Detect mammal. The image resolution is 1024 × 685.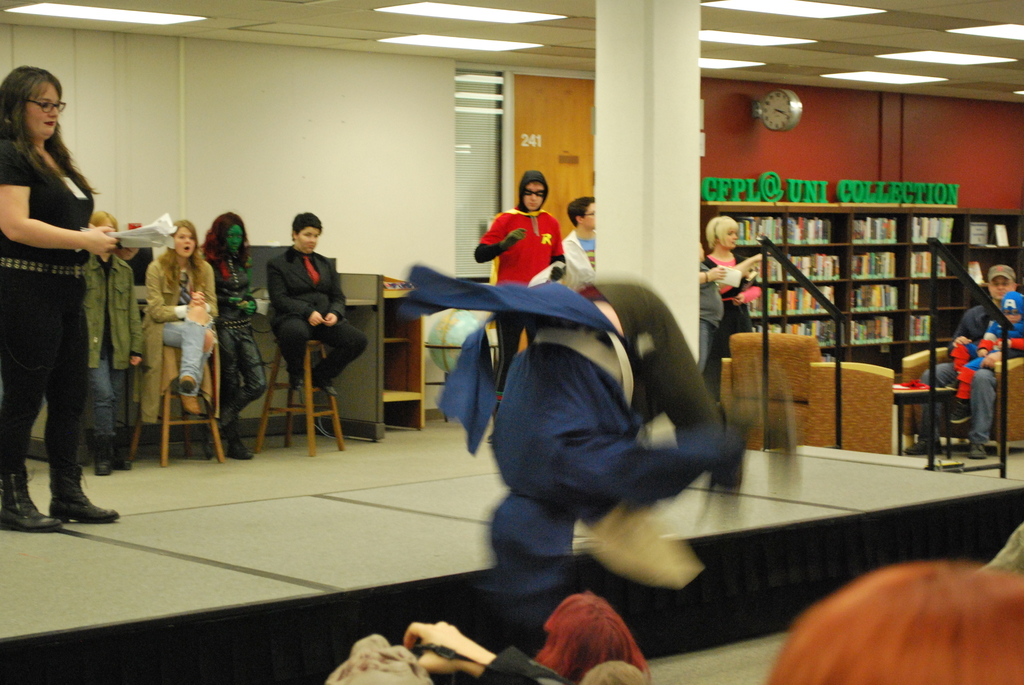
bbox(908, 267, 1023, 456).
